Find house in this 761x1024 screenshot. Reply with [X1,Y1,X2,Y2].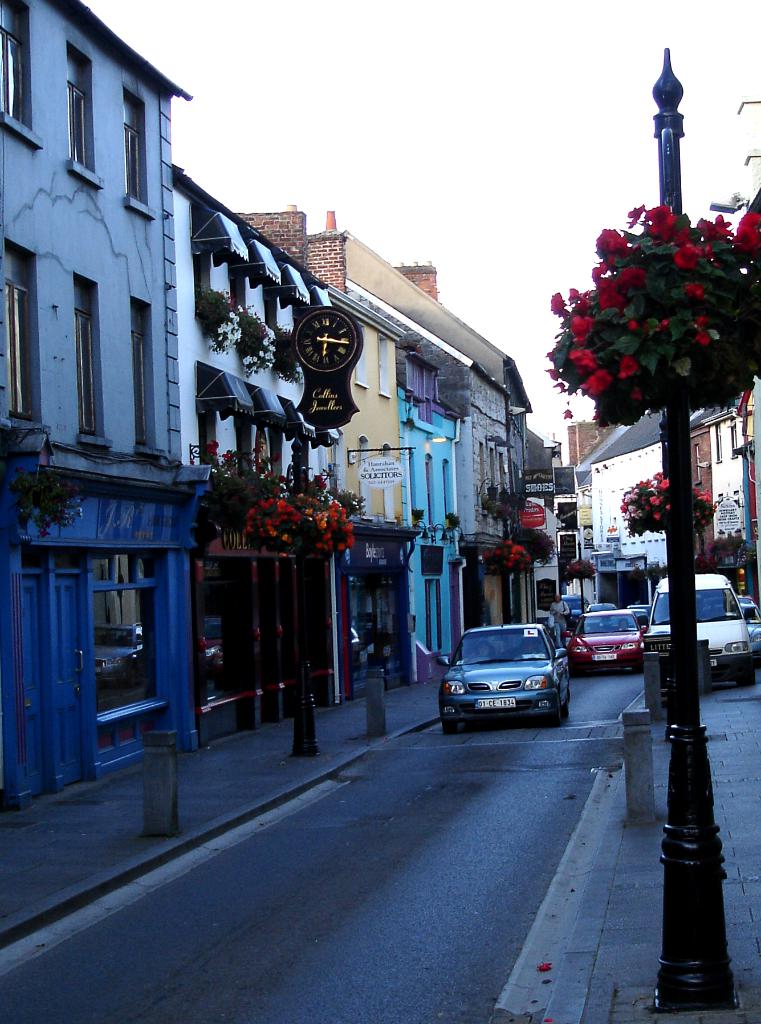
[527,437,568,647].
